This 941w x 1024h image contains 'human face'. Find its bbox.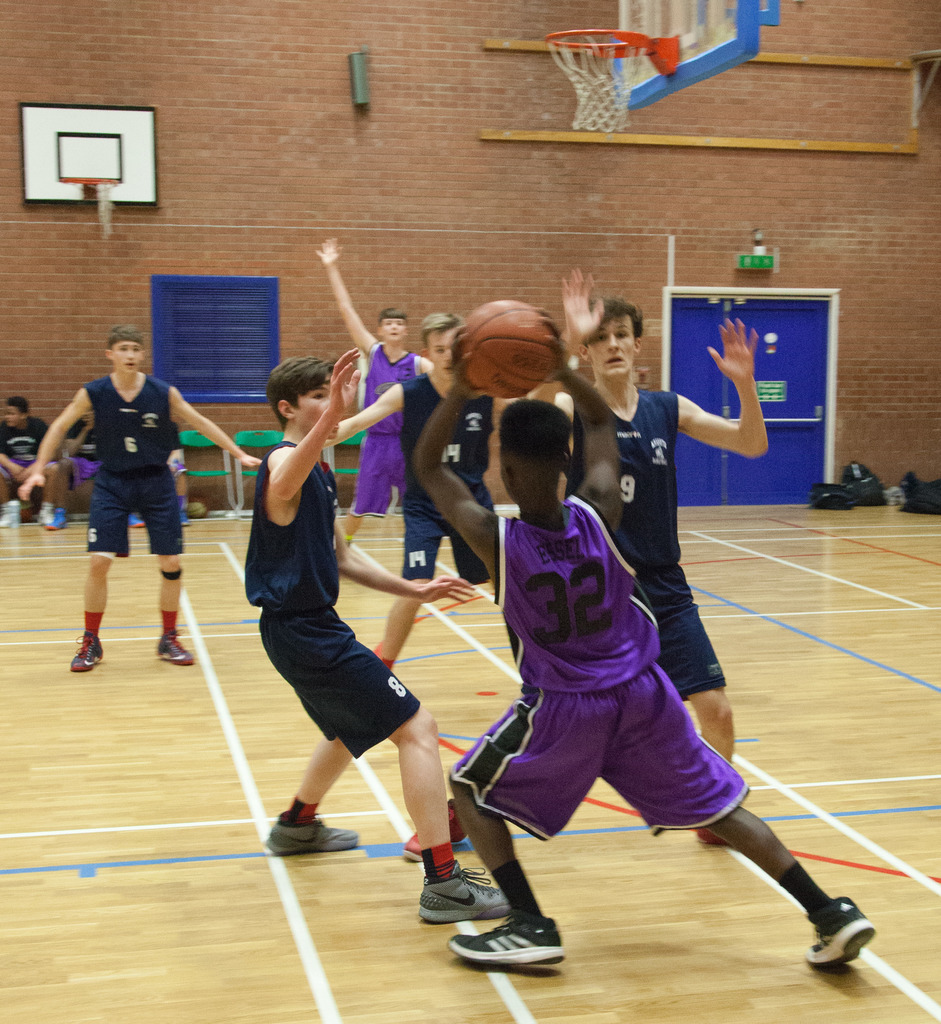
detection(0, 399, 20, 428).
